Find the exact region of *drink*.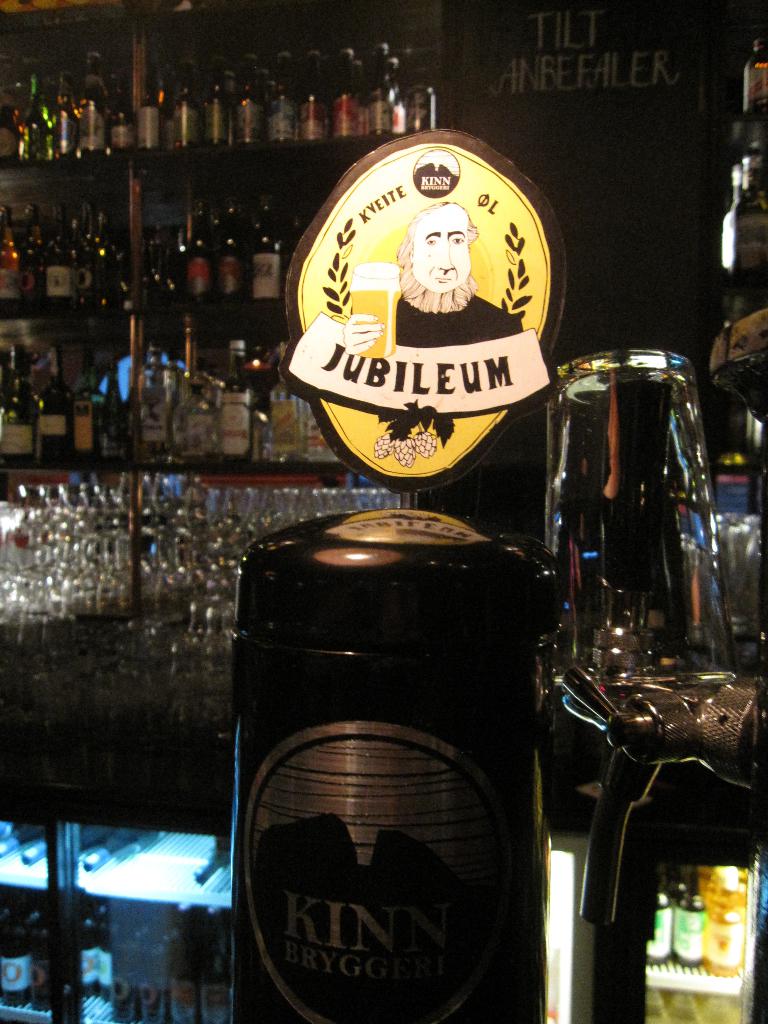
Exact region: 0 349 38 463.
